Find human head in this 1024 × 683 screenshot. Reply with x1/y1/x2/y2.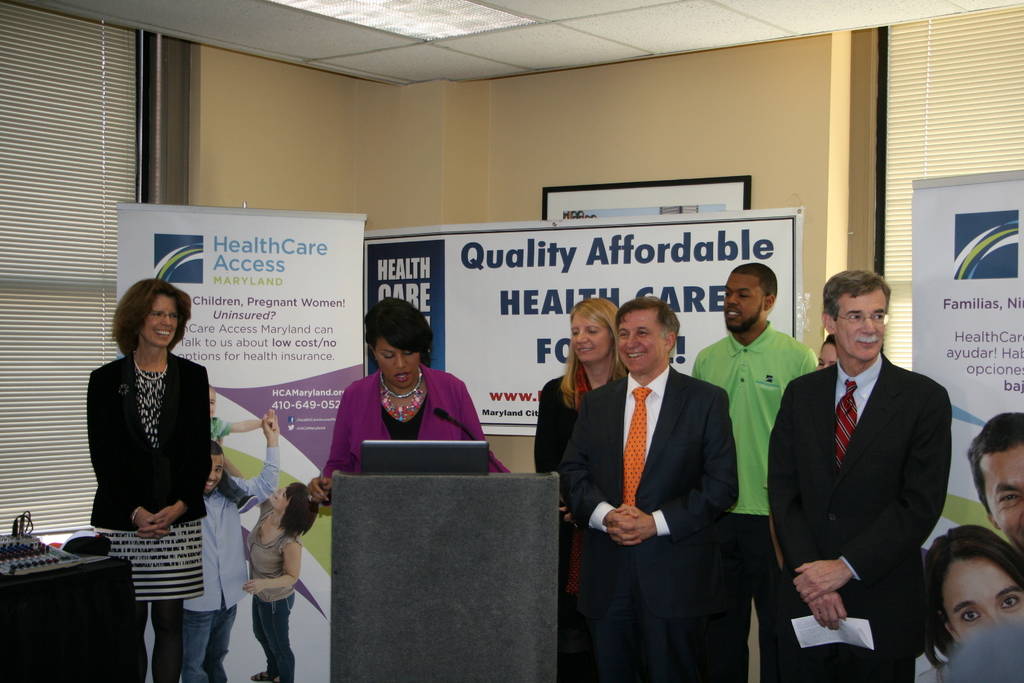
203/442/223/496.
